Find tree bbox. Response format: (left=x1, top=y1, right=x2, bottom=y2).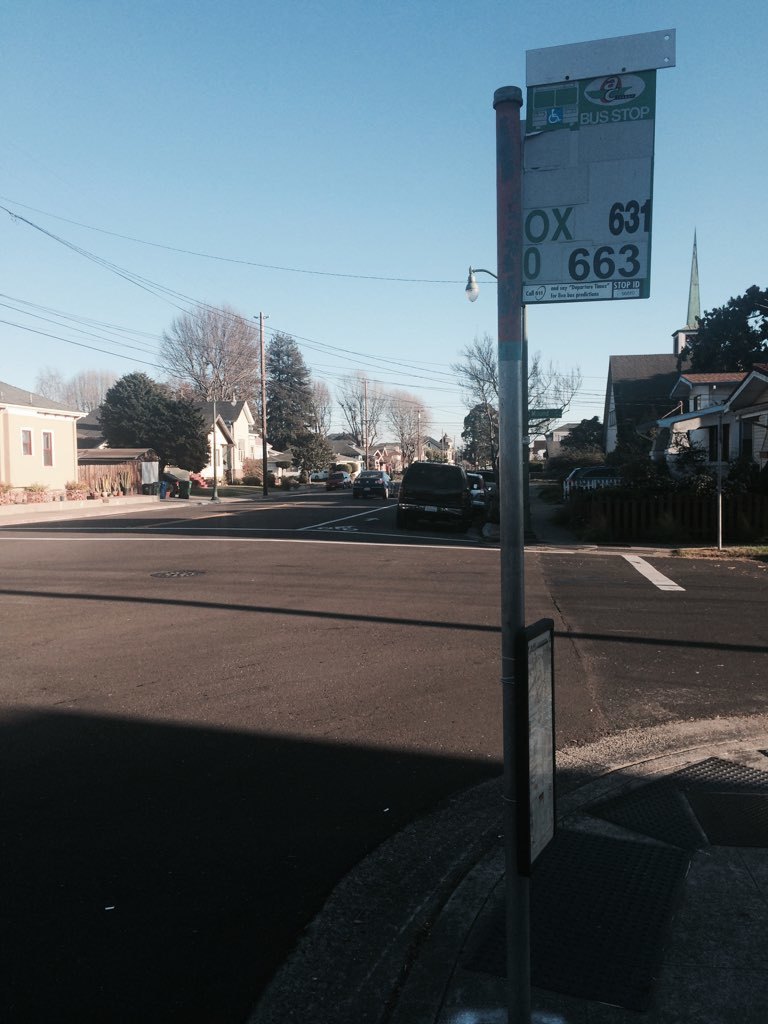
(left=452, top=323, right=524, bottom=479).
